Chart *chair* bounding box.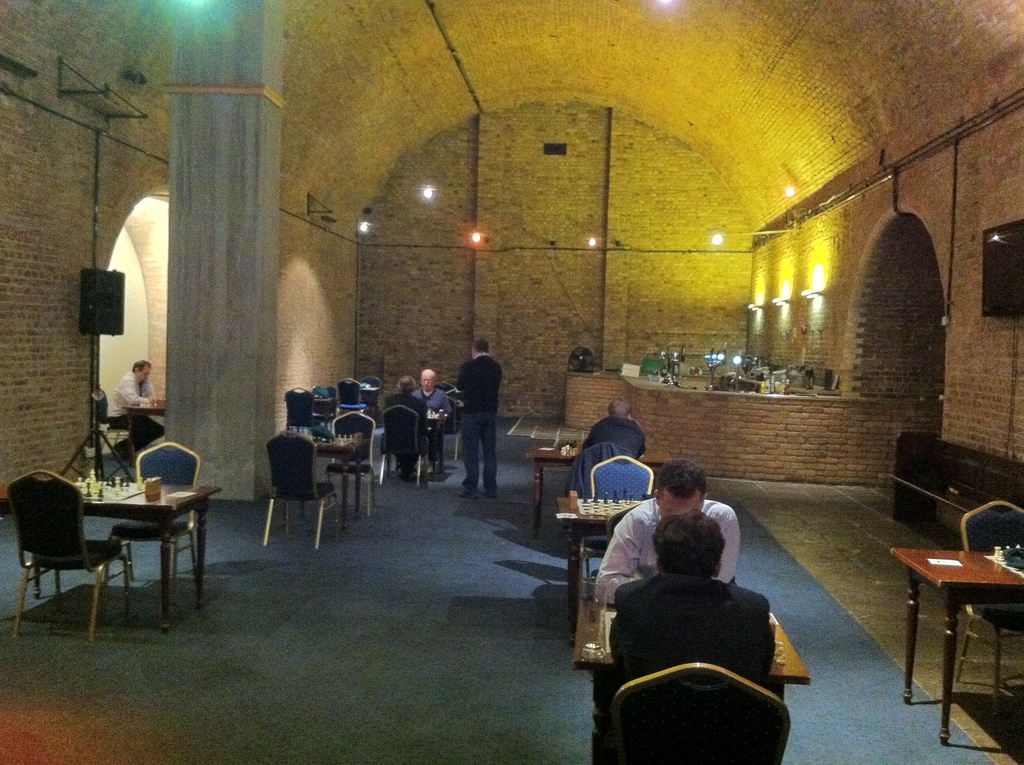
Charted: select_region(568, 441, 637, 547).
